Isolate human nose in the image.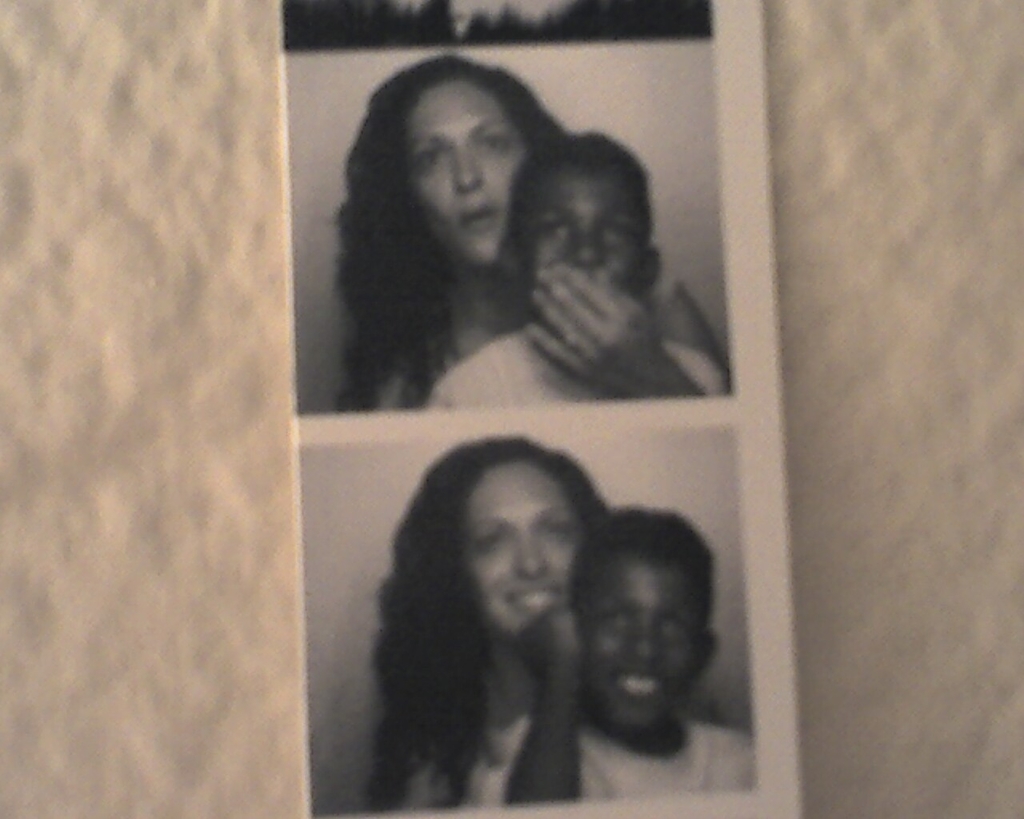
Isolated region: l=518, t=531, r=546, b=580.
